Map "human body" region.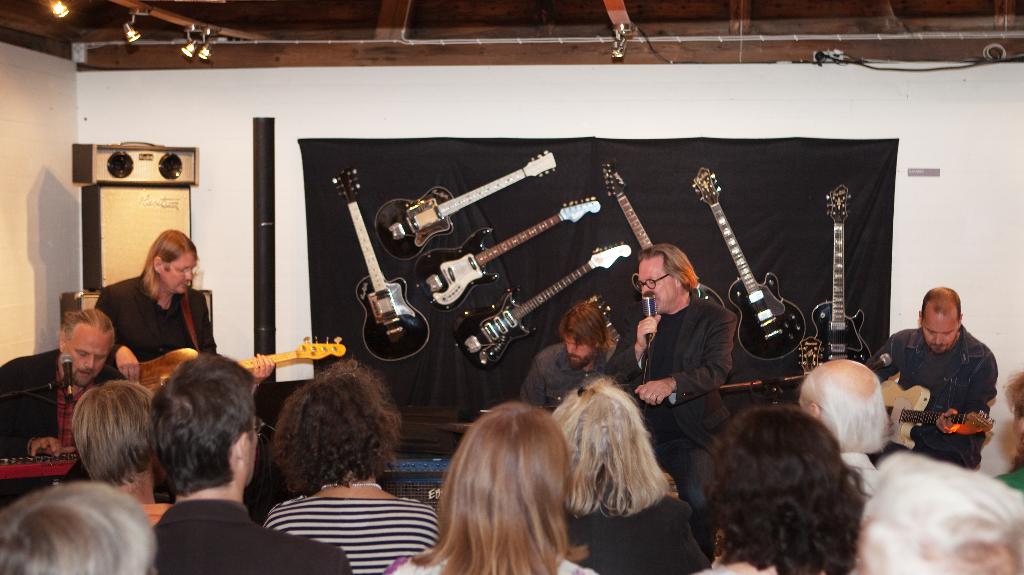
Mapped to 262 484 442 574.
